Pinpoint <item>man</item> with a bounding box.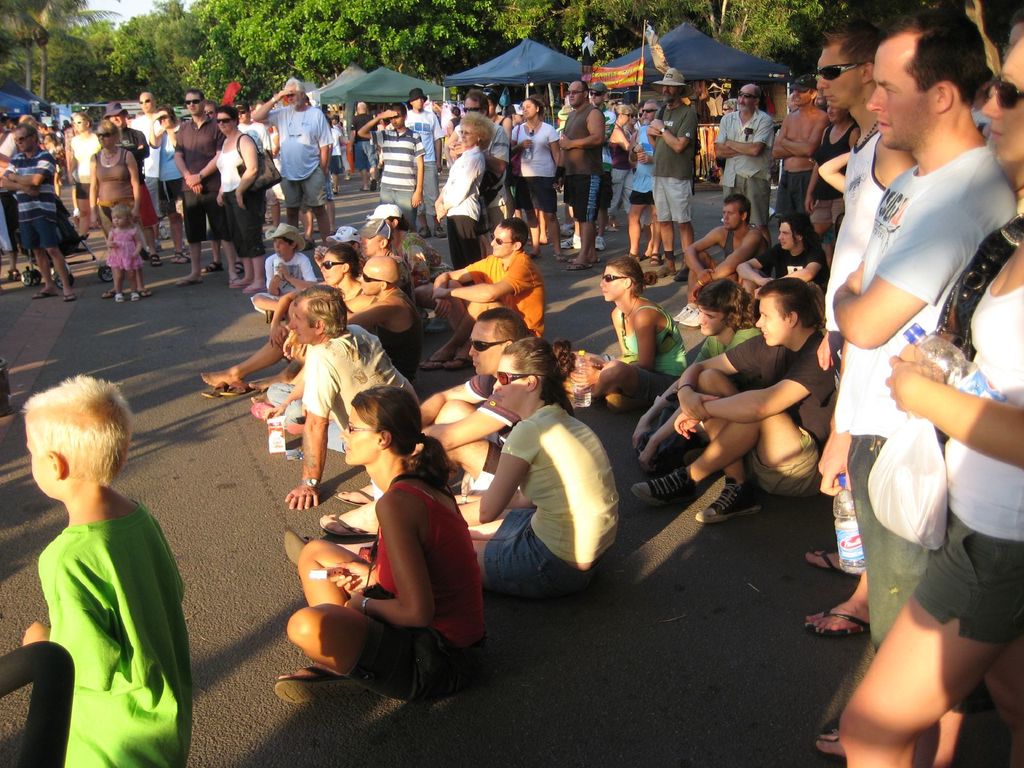
{"left": 643, "top": 65, "right": 698, "bottom": 282}.
